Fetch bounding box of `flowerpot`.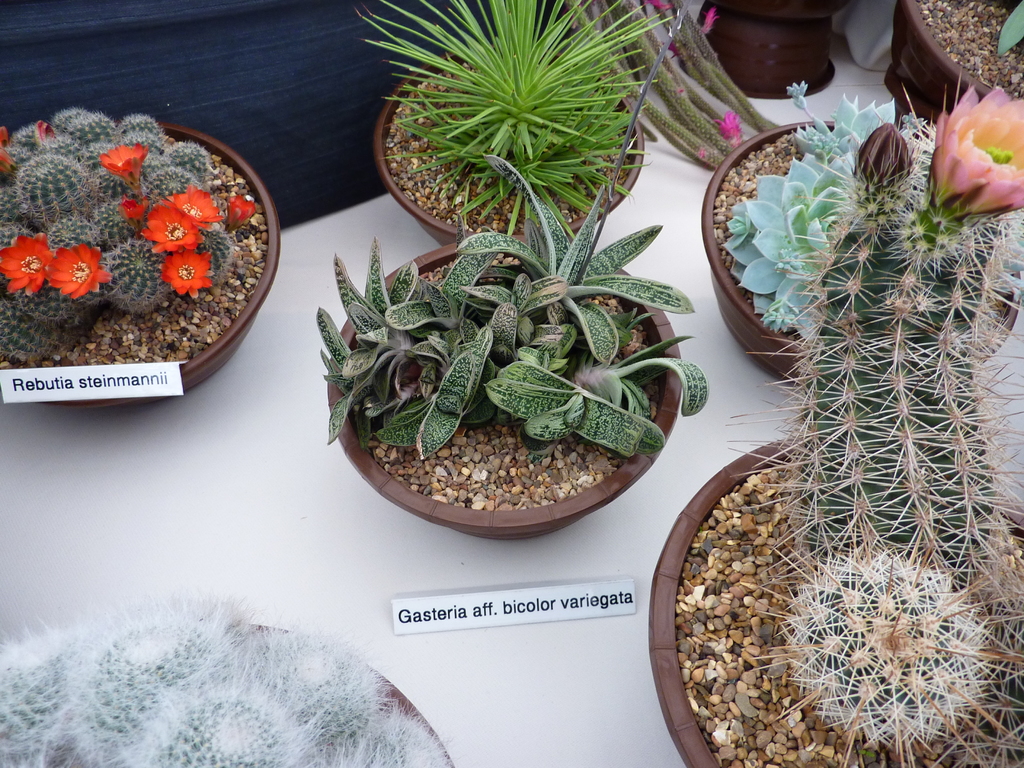
Bbox: (0,619,457,767).
